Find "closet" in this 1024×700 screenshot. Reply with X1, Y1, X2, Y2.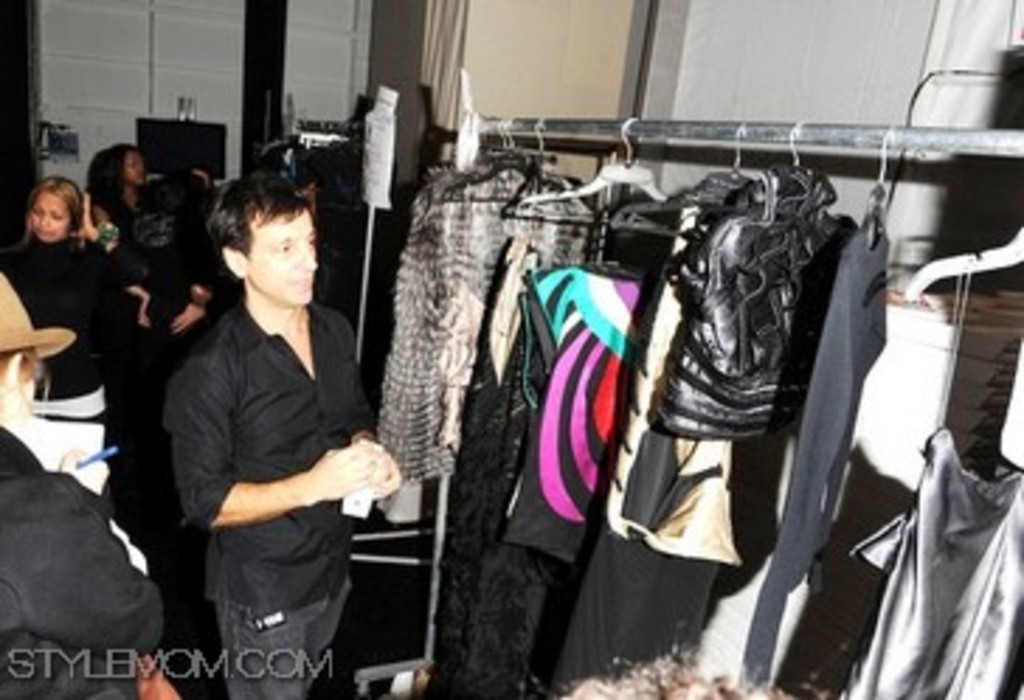
377, 118, 1021, 697.
